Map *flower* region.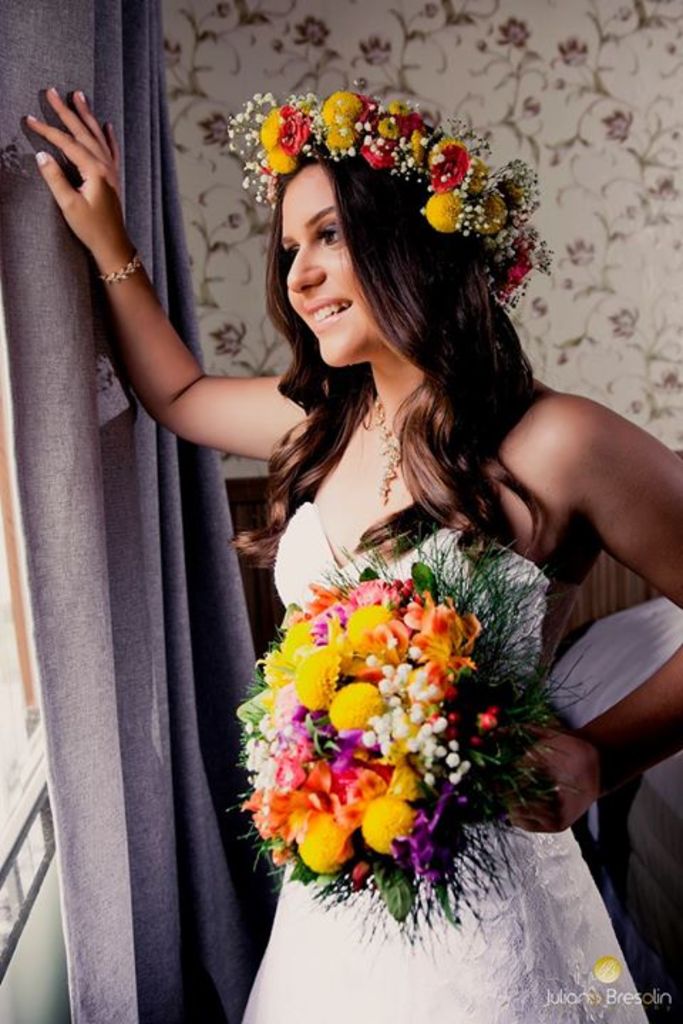
Mapped to l=256, t=107, r=282, b=148.
